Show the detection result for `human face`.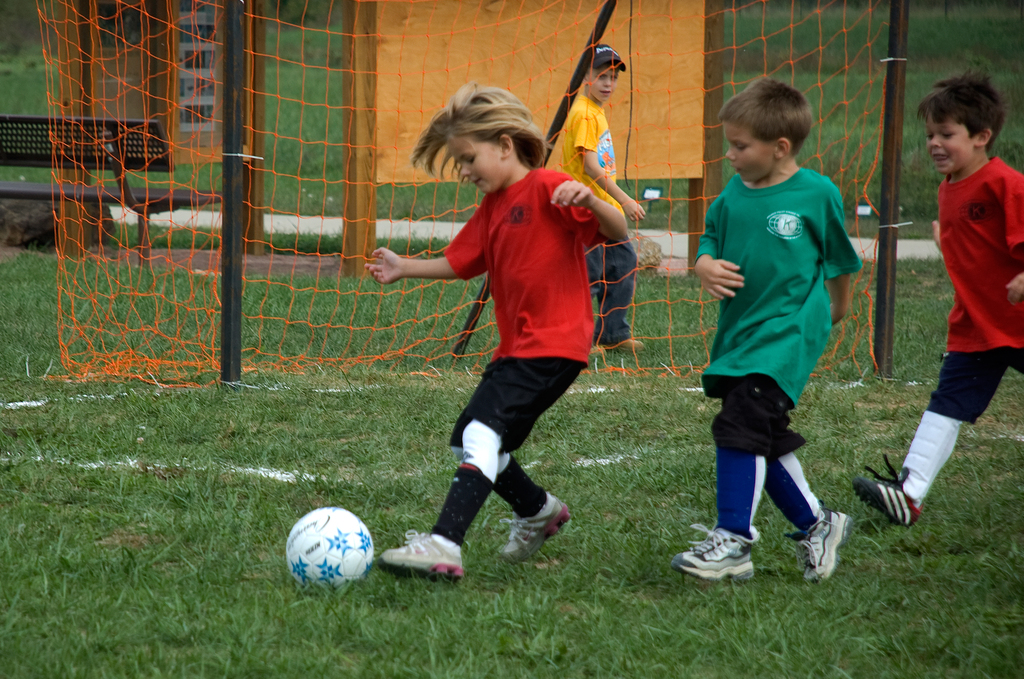
l=444, t=135, r=511, b=189.
